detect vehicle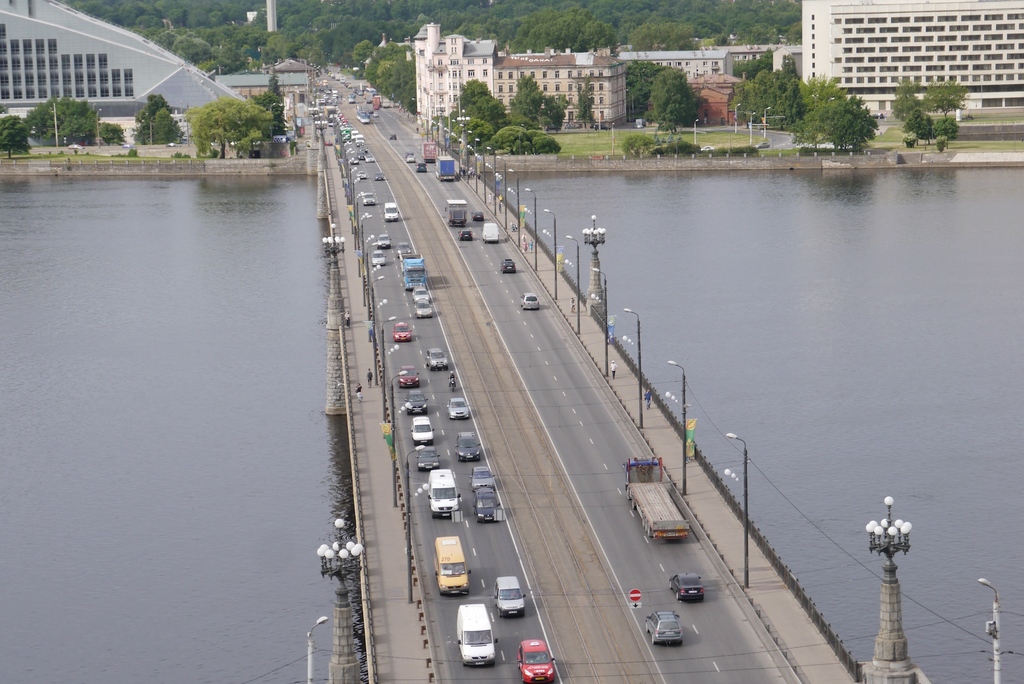
{"left": 384, "top": 195, "right": 399, "bottom": 226}
